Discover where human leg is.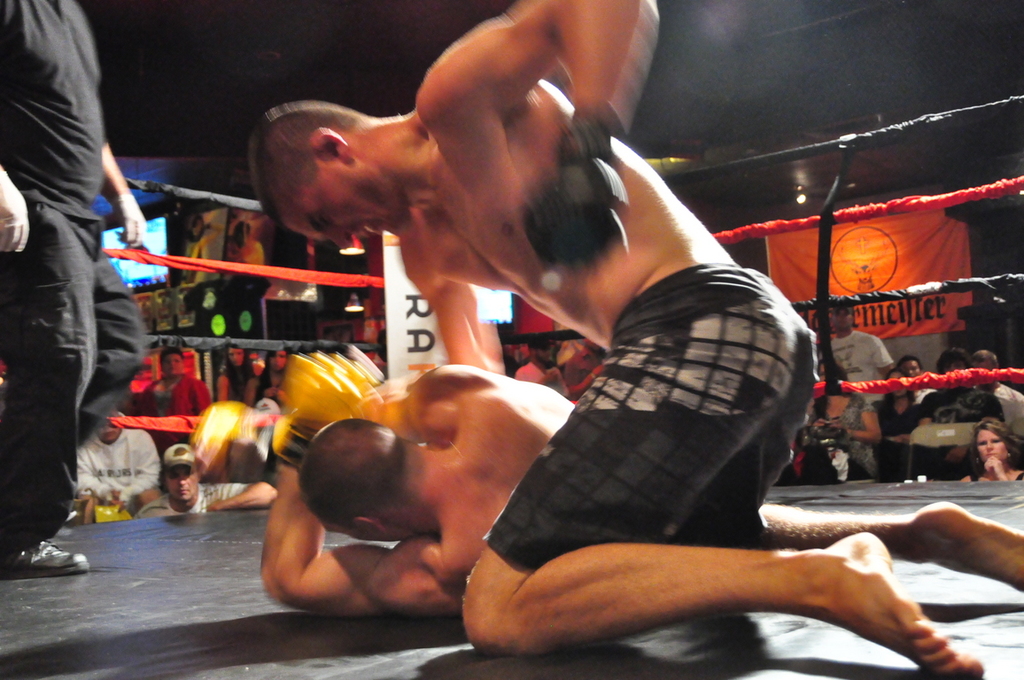
Discovered at Rect(479, 498, 983, 656).
